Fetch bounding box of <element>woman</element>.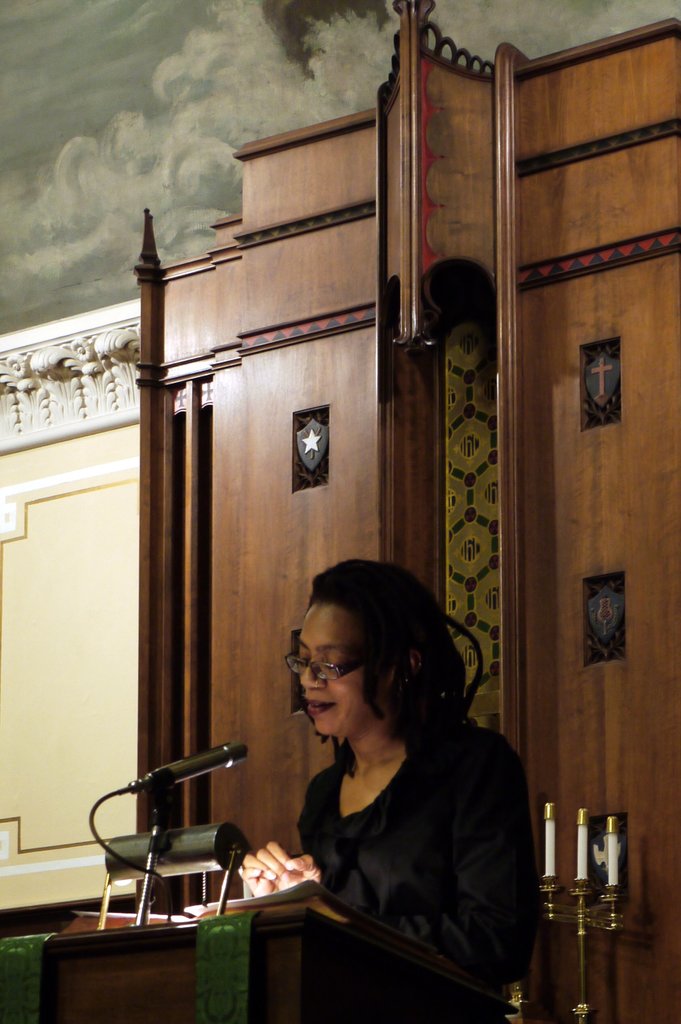
Bbox: [left=244, top=564, right=537, bottom=984].
